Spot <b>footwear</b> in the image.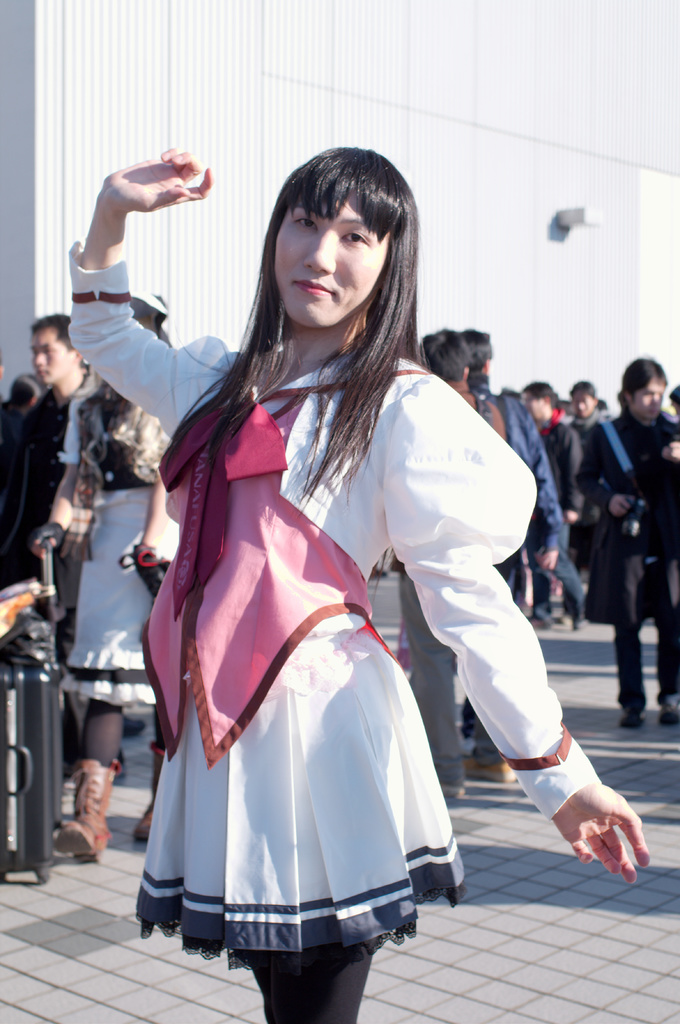
<b>footwear</b> found at 431/745/468/803.
